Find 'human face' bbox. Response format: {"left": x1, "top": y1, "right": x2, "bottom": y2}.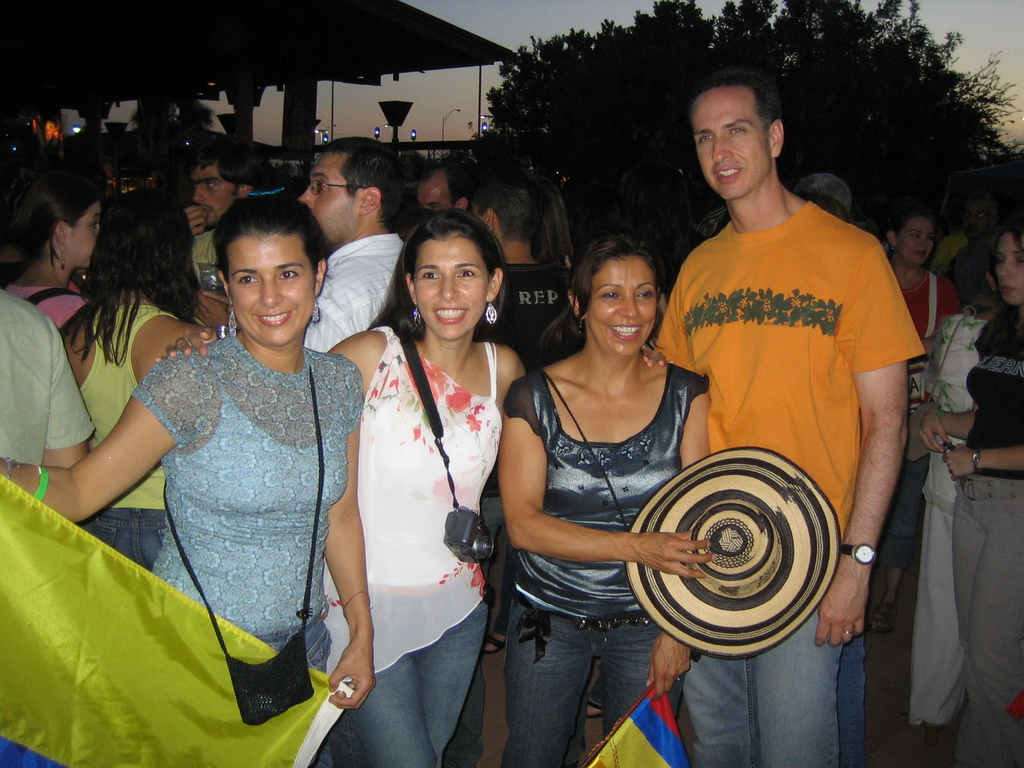
{"left": 303, "top": 156, "right": 355, "bottom": 241}.
